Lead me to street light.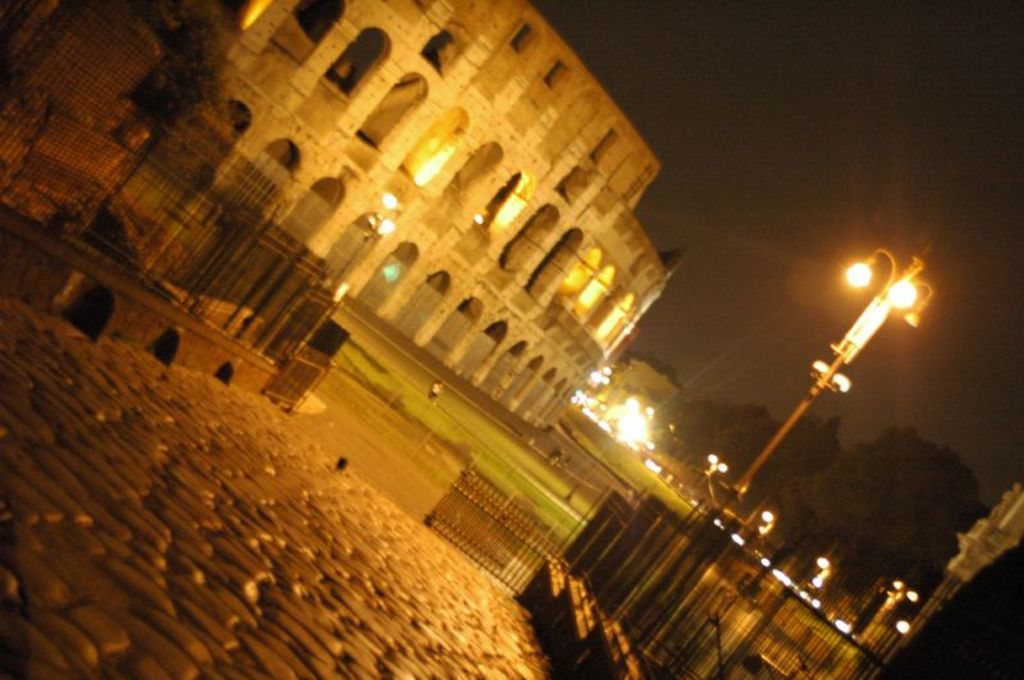
Lead to bbox(805, 561, 837, 589).
